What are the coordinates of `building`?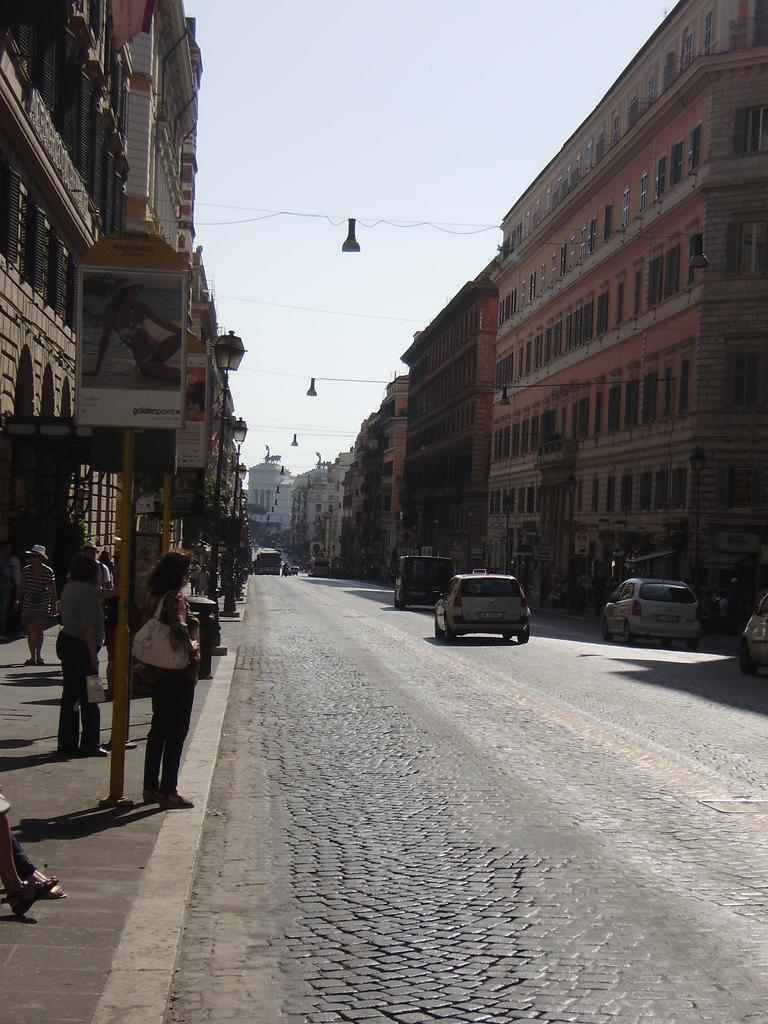
box(254, 449, 289, 537).
